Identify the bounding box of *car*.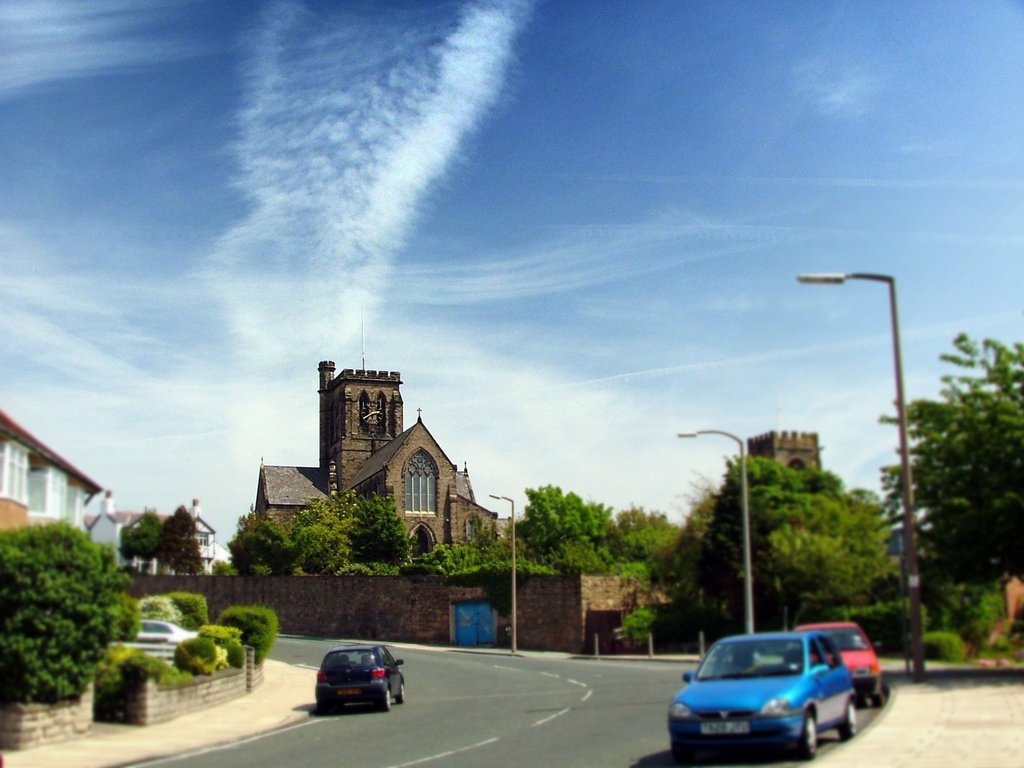
crop(132, 618, 205, 643).
